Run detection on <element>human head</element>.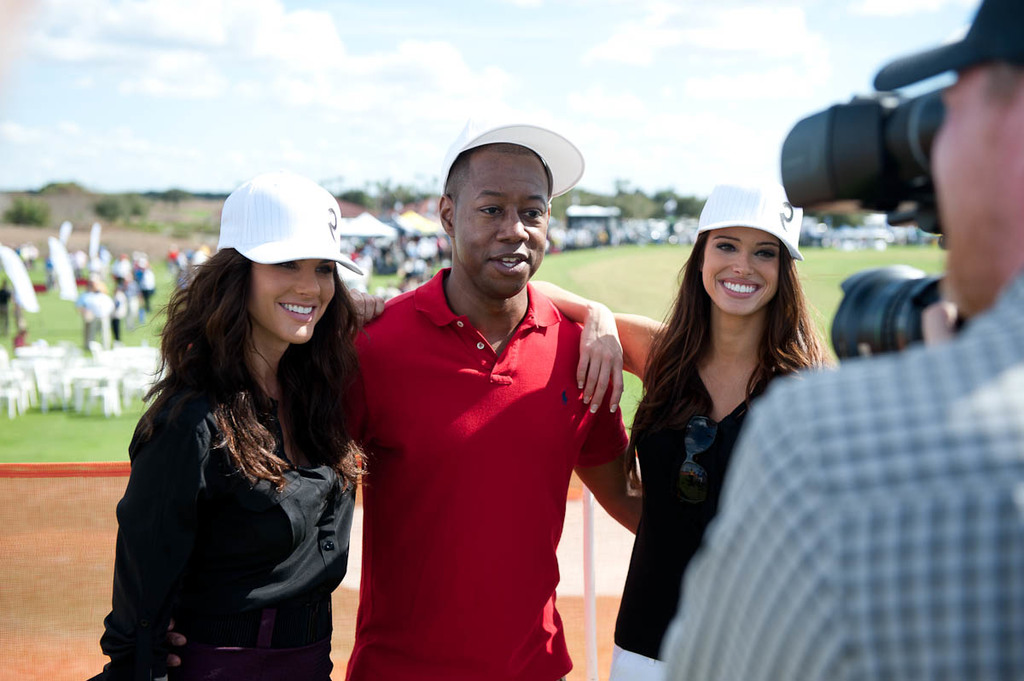
Result: {"x1": 207, "y1": 173, "x2": 360, "y2": 345}.
